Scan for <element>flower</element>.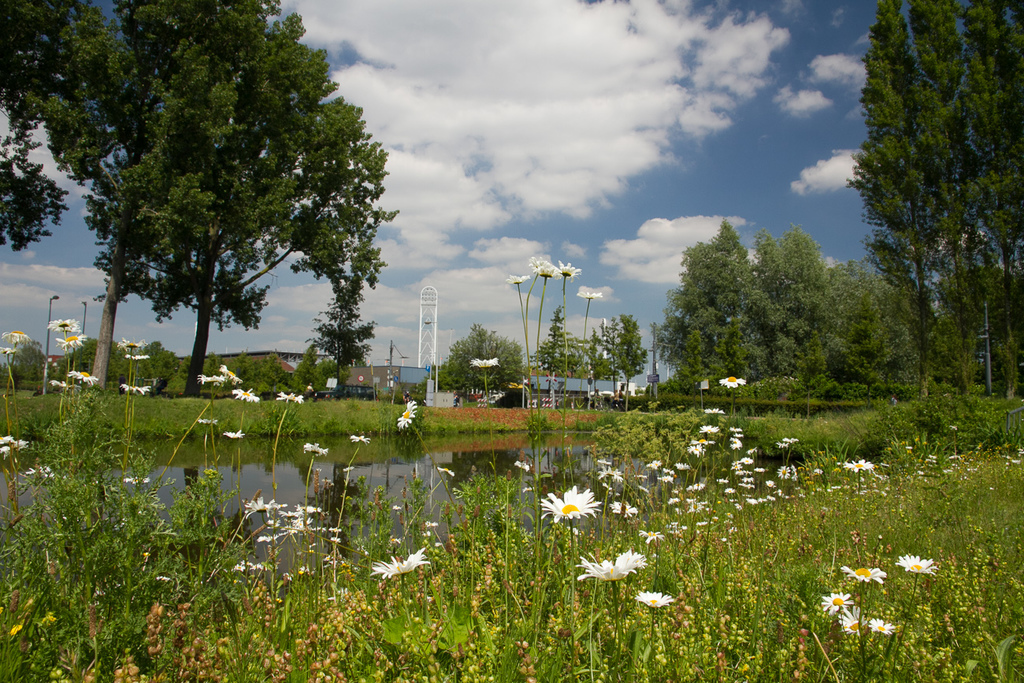
Scan result: l=839, t=563, r=884, b=581.
